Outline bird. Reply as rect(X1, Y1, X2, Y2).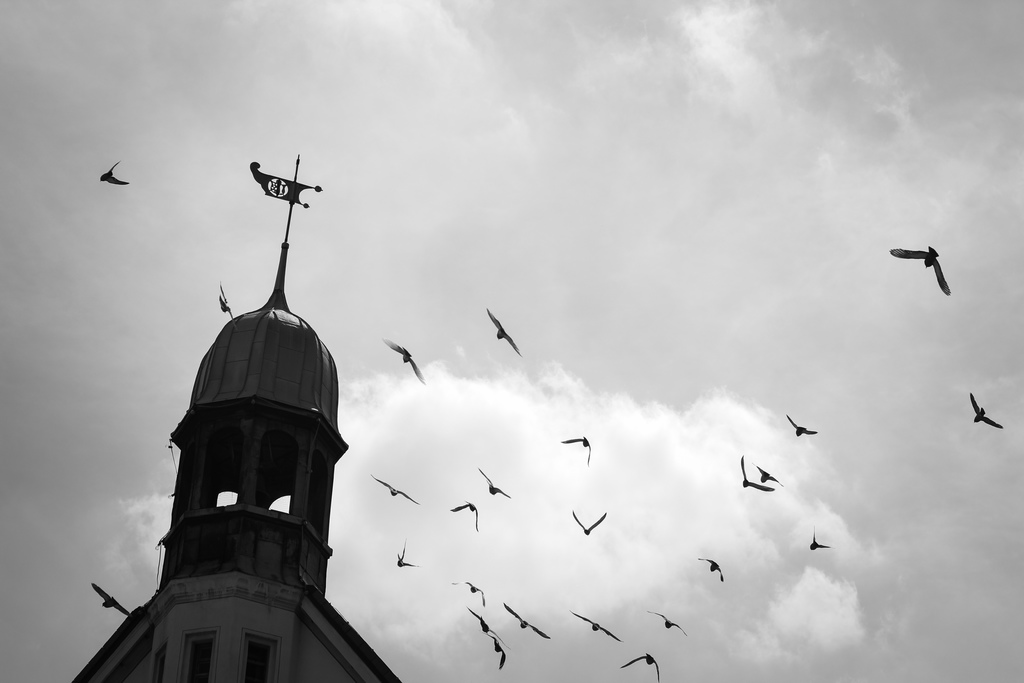
rect(571, 508, 605, 533).
